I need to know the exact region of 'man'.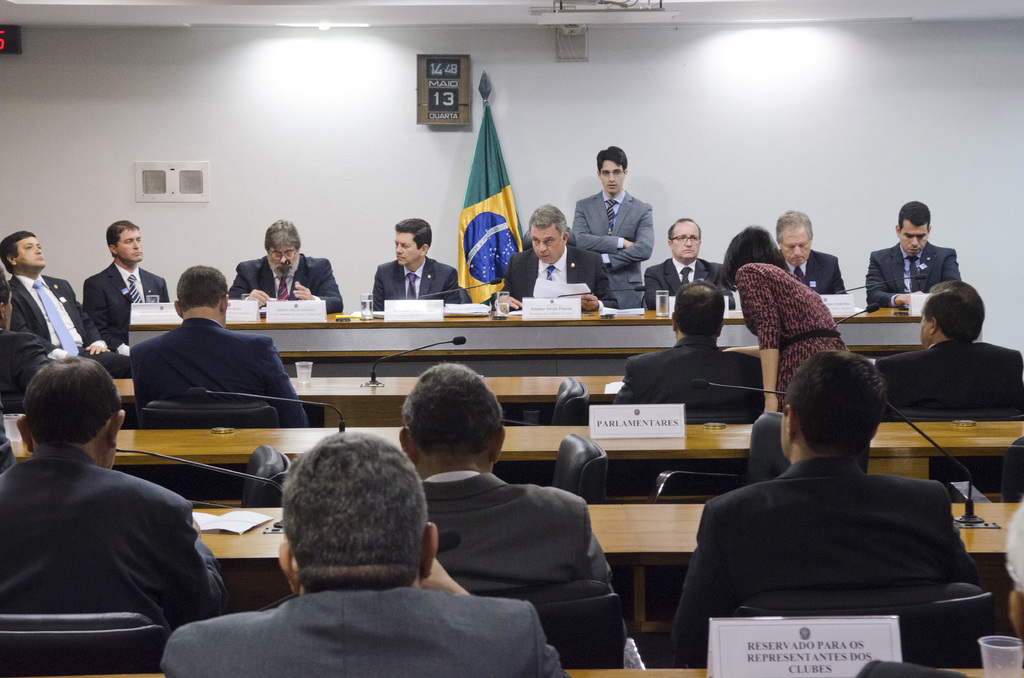
Region: detection(81, 222, 166, 349).
